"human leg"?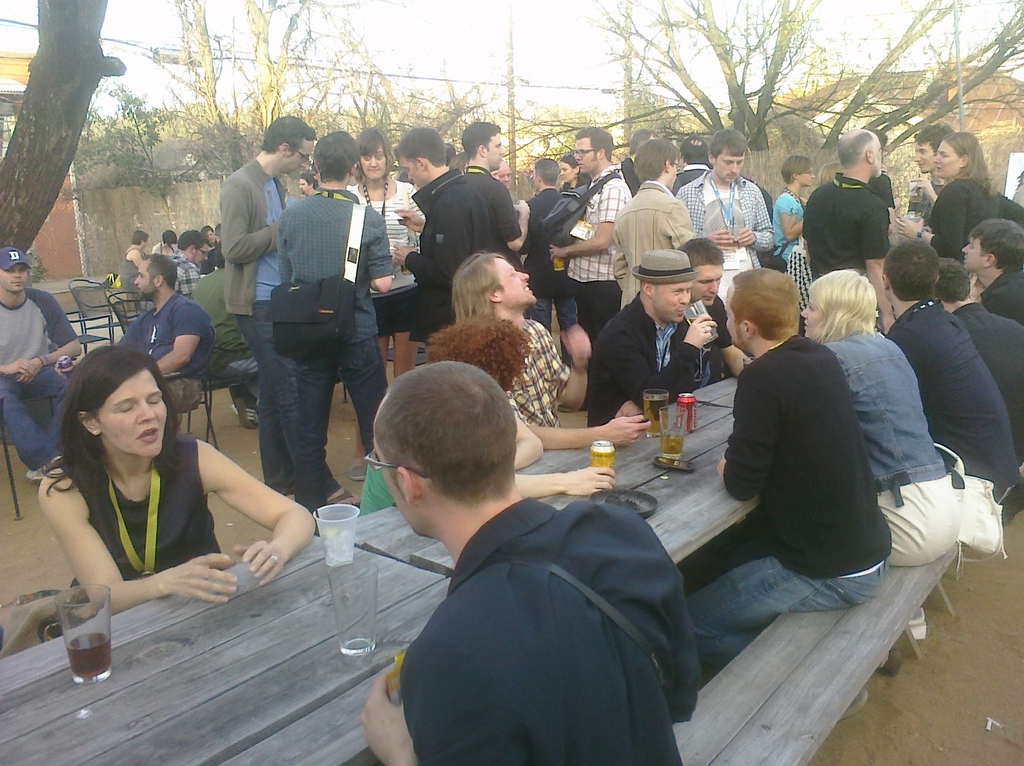
{"left": 291, "top": 357, "right": 340, "bottom": 536}
